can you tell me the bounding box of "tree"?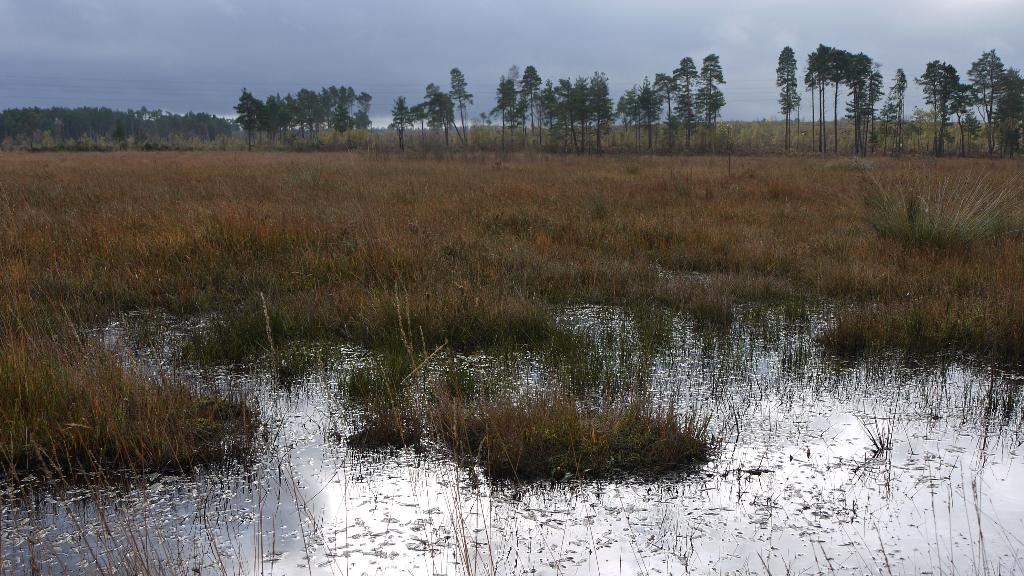
box=[292, 85, 324, 143].
